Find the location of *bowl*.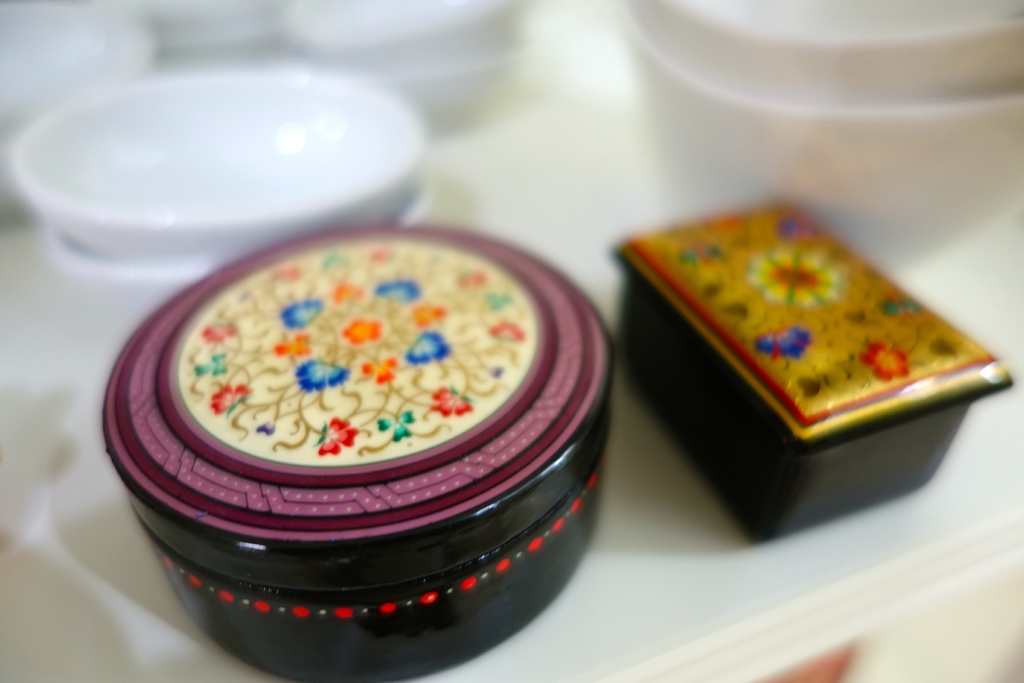
Location: 287:0:514:63.
